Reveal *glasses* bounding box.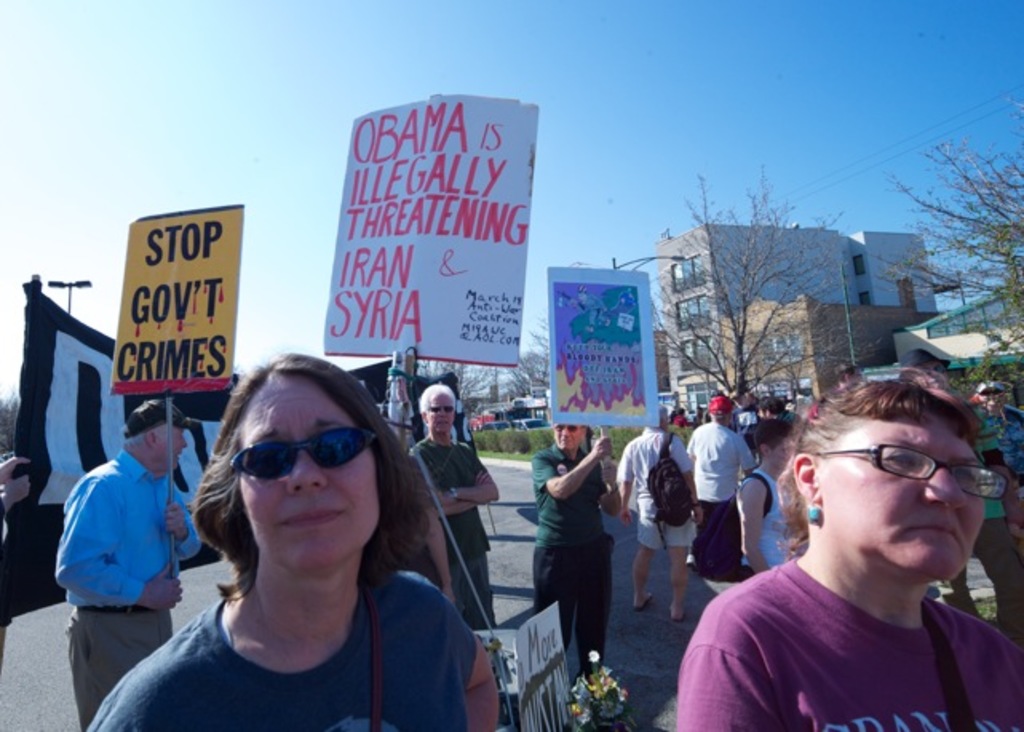
Revealed: 816:443:1008:507.
